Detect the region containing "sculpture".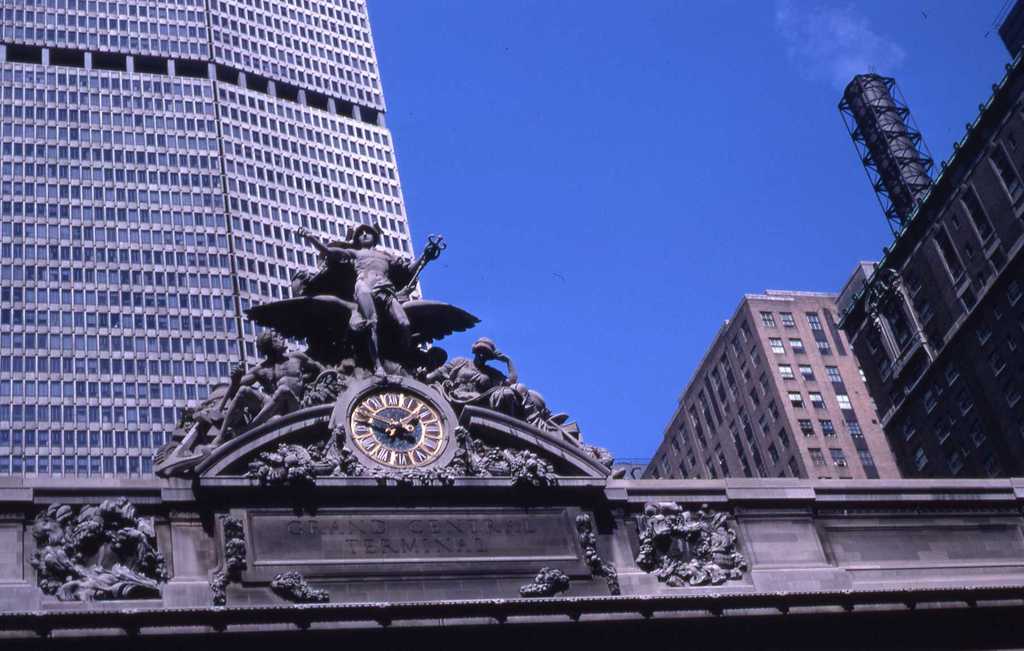
{"left": 197, "top": 328, "right": 327, "bottom": 452}.
